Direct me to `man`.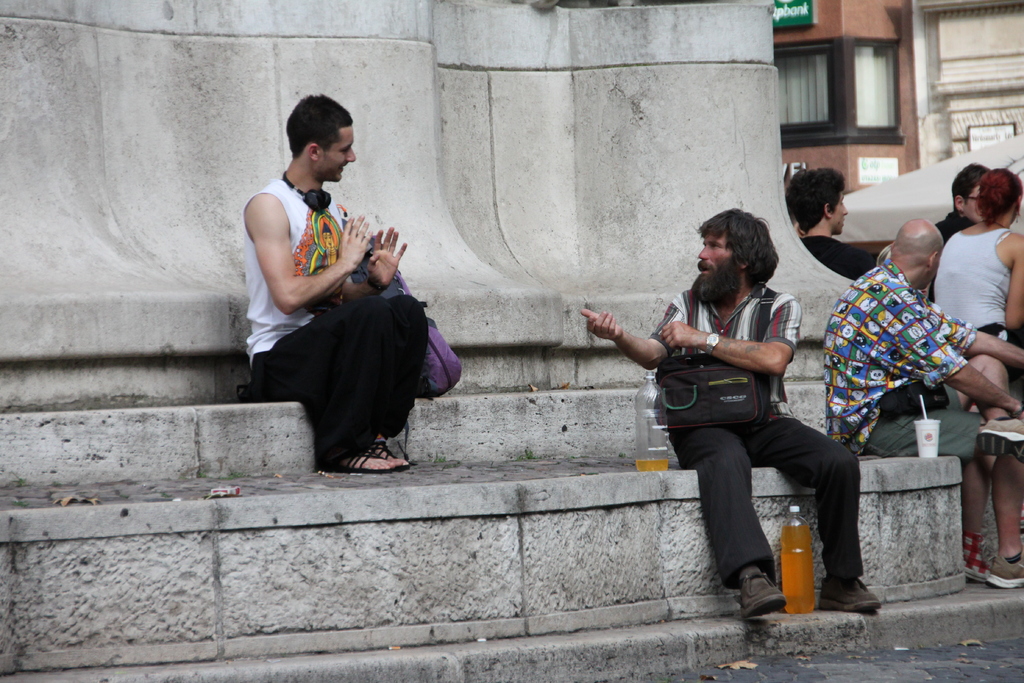
Direction: 626:193:869:597.
